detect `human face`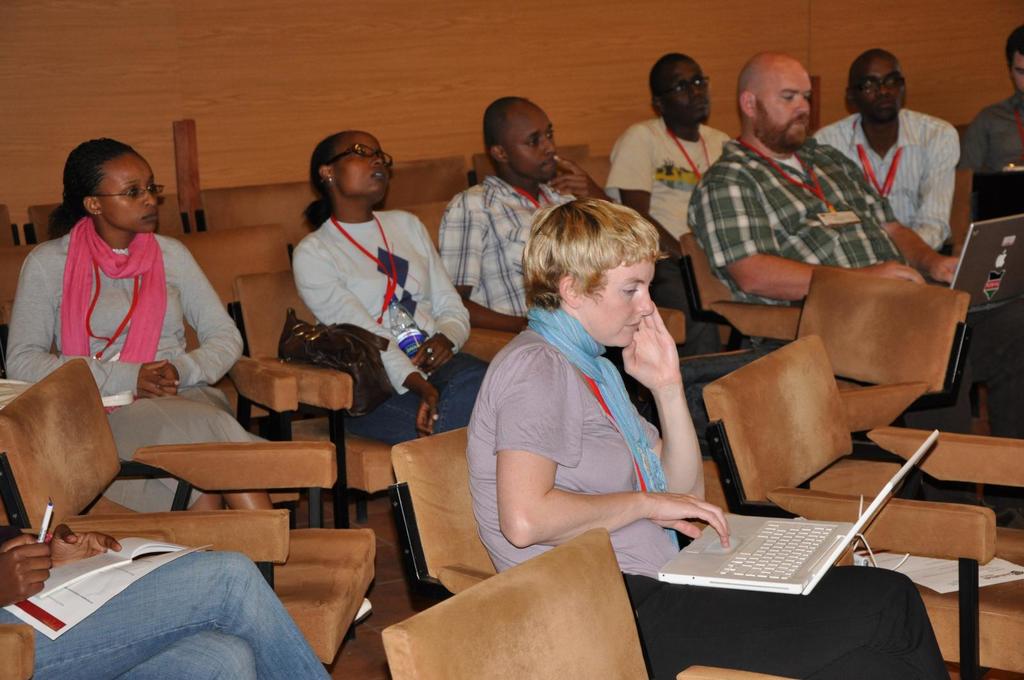
[759, 56, 810, 151]
